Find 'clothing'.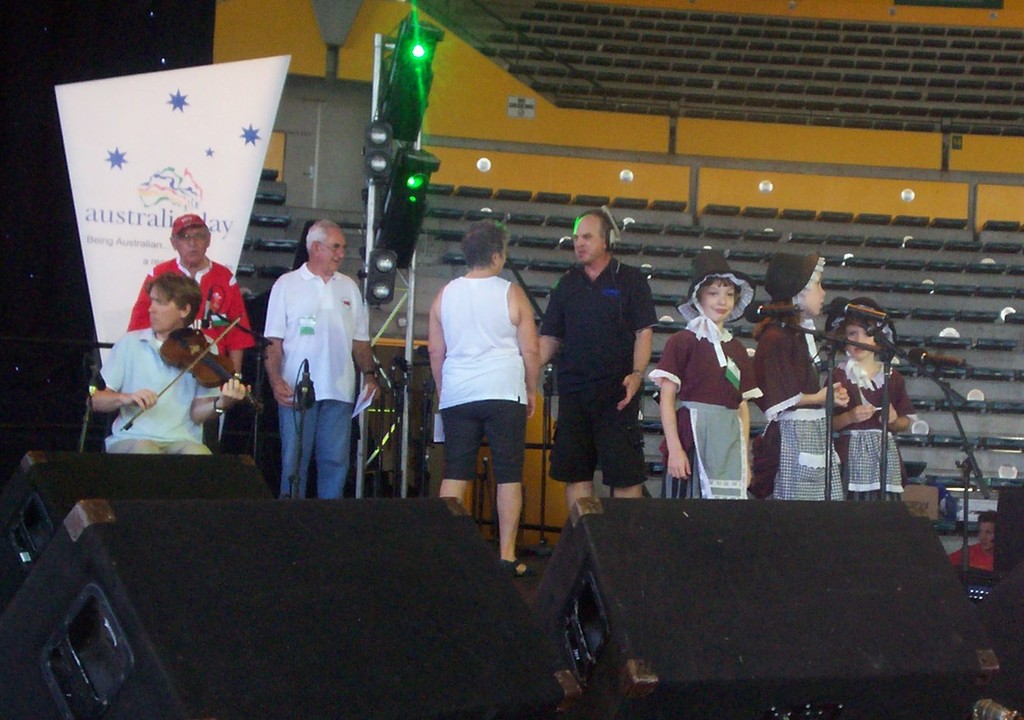
bbox(100, 327, 222, 455).
